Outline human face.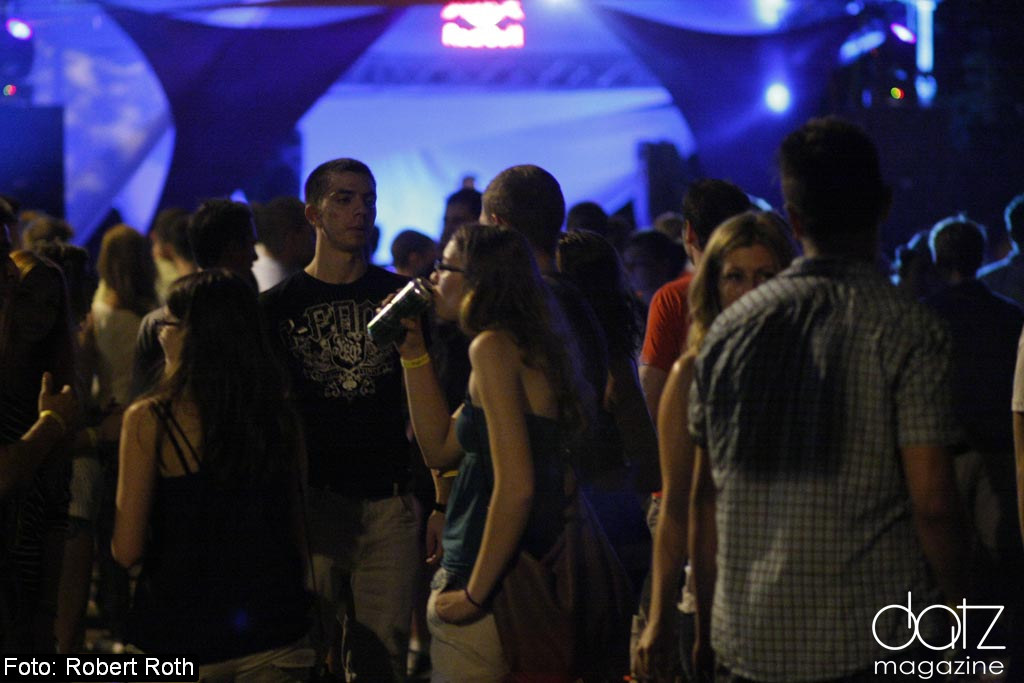
Outline: pyautogui.locateOnScreen(315, 169, 375, 248).
